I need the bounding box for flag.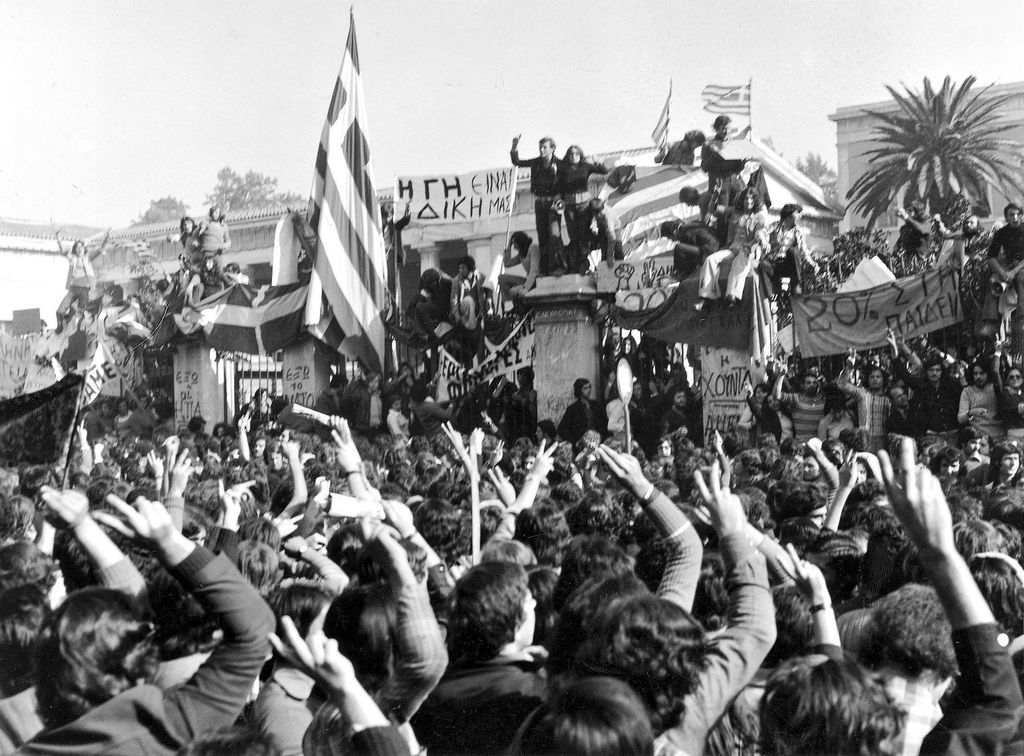
Here it is: <box>284,24,374,412</box>.
